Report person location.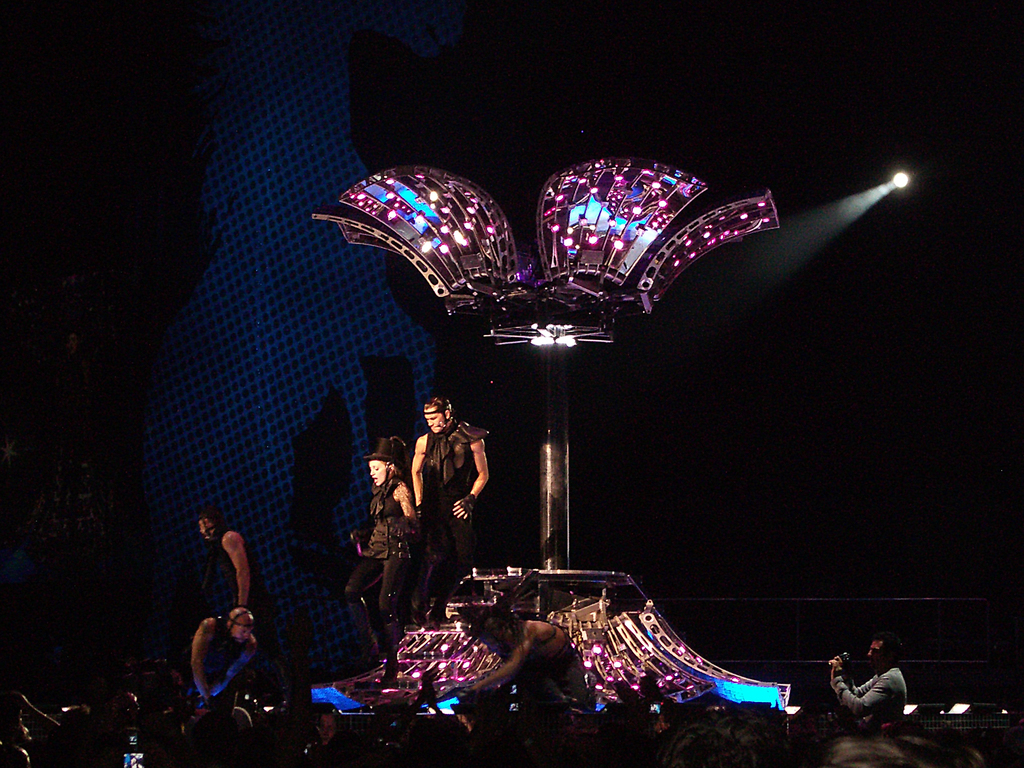
Report: [left=206, top=509, right=250, bottom=611].
